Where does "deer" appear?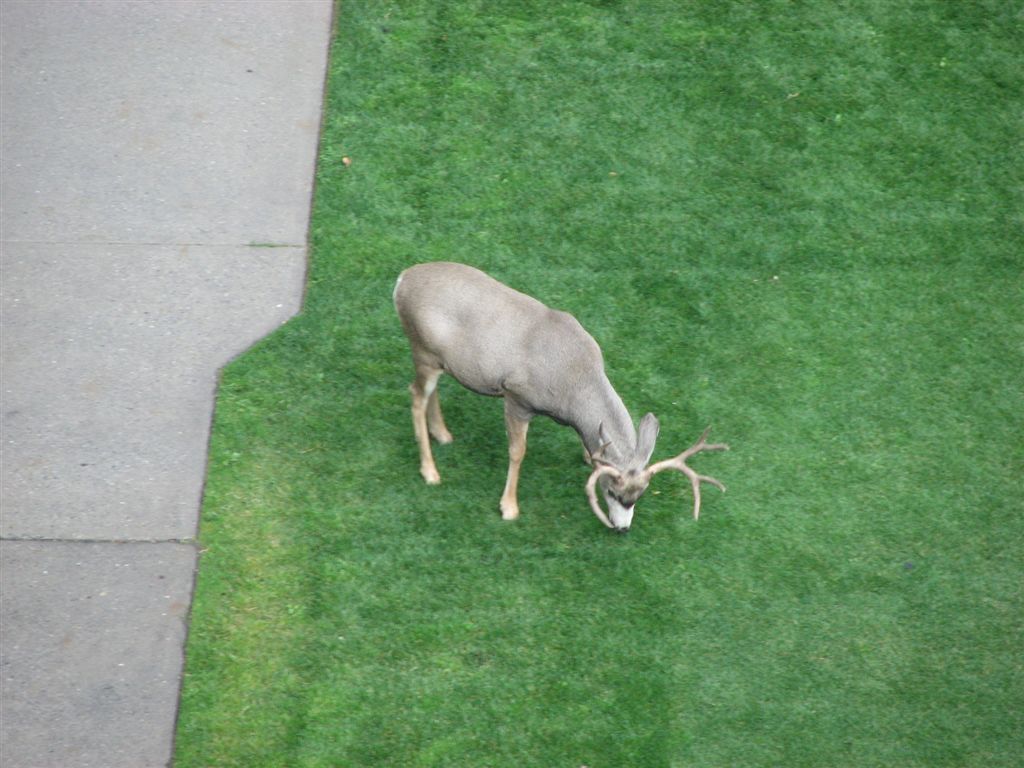
Appears at (392, 263, 732, 532).
